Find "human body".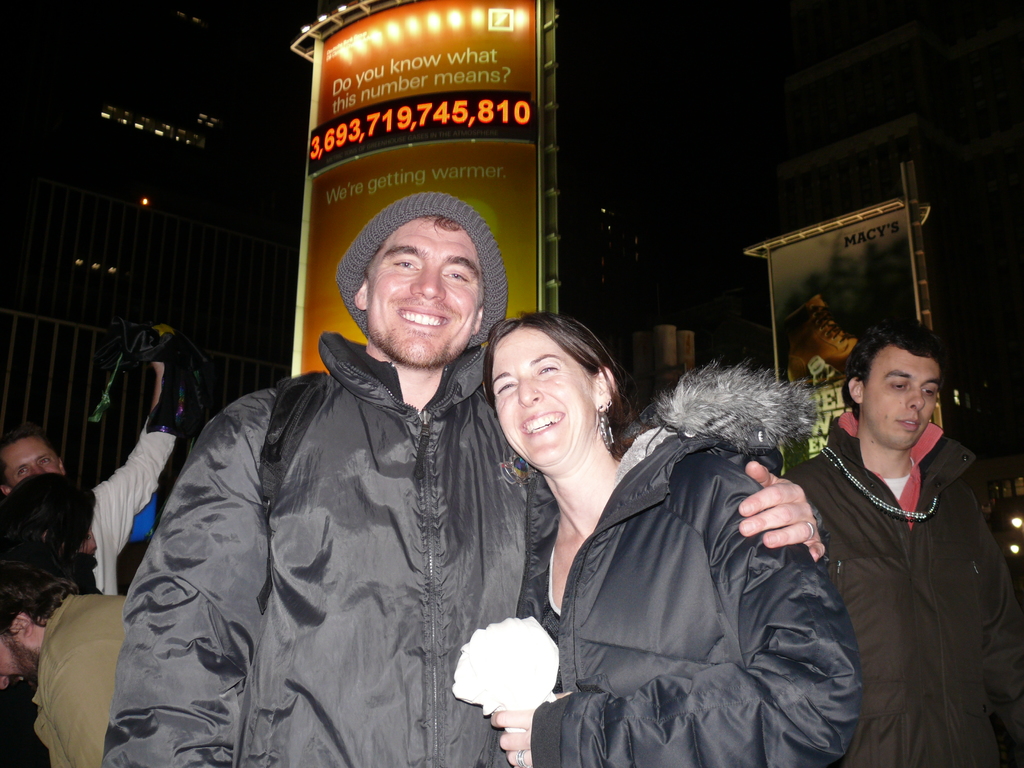
[x1=483, y1=304, x2=864, y2=762].
